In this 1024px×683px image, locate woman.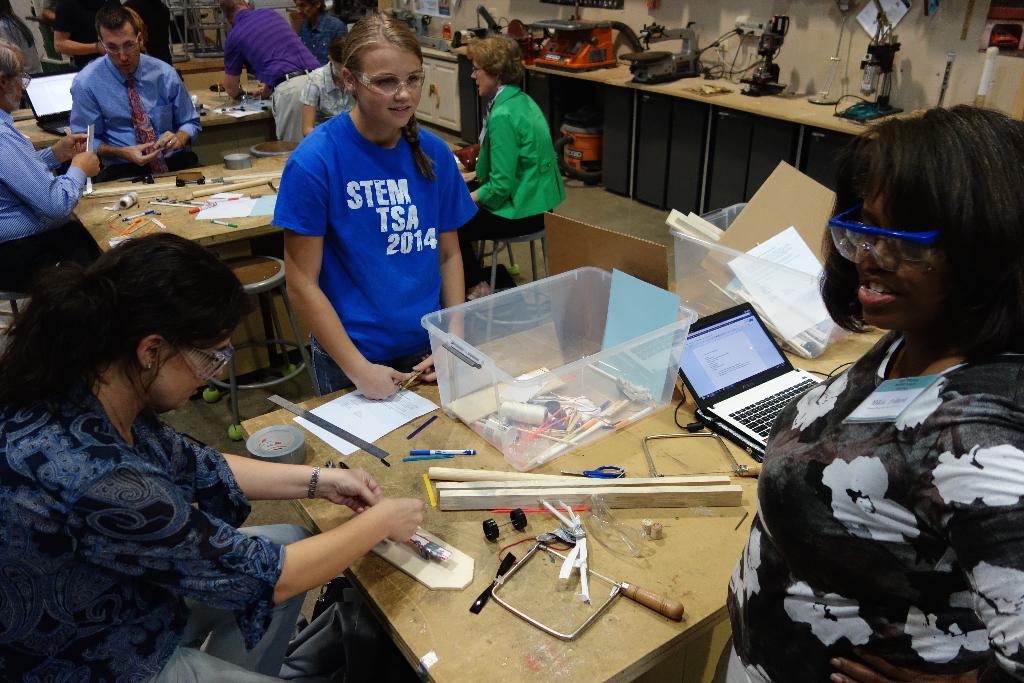
Bounding box: BBox(461, 26, 564, 320).
